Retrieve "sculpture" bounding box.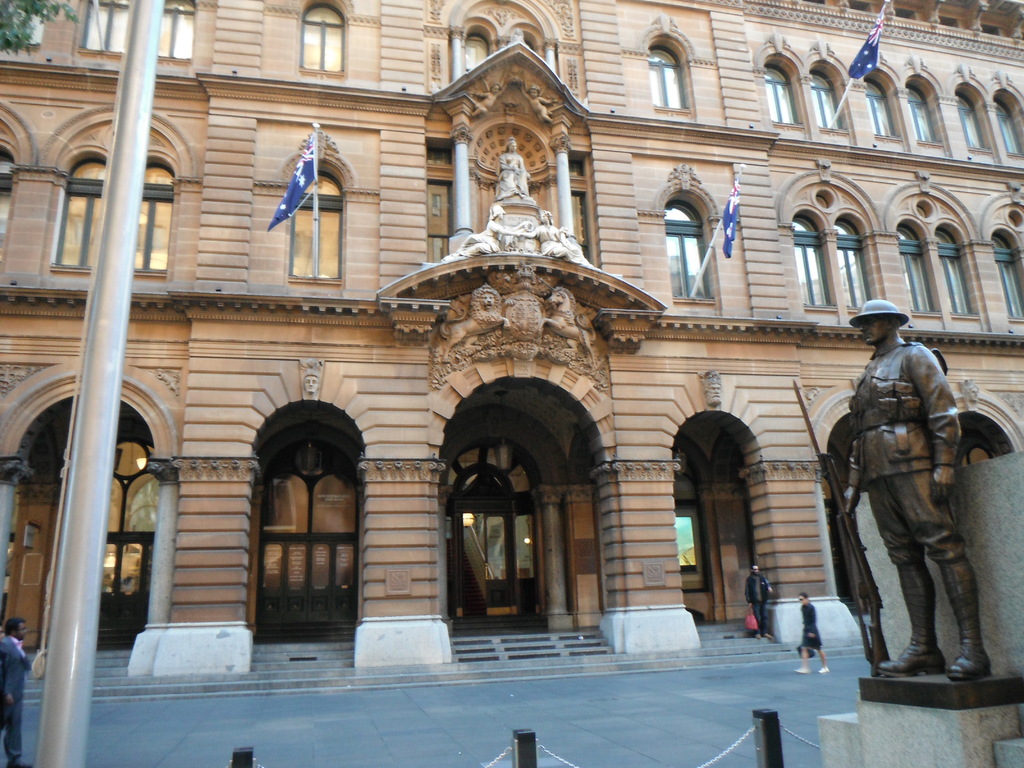
Bounding box: bbox=[495, 136, 531, 202].
